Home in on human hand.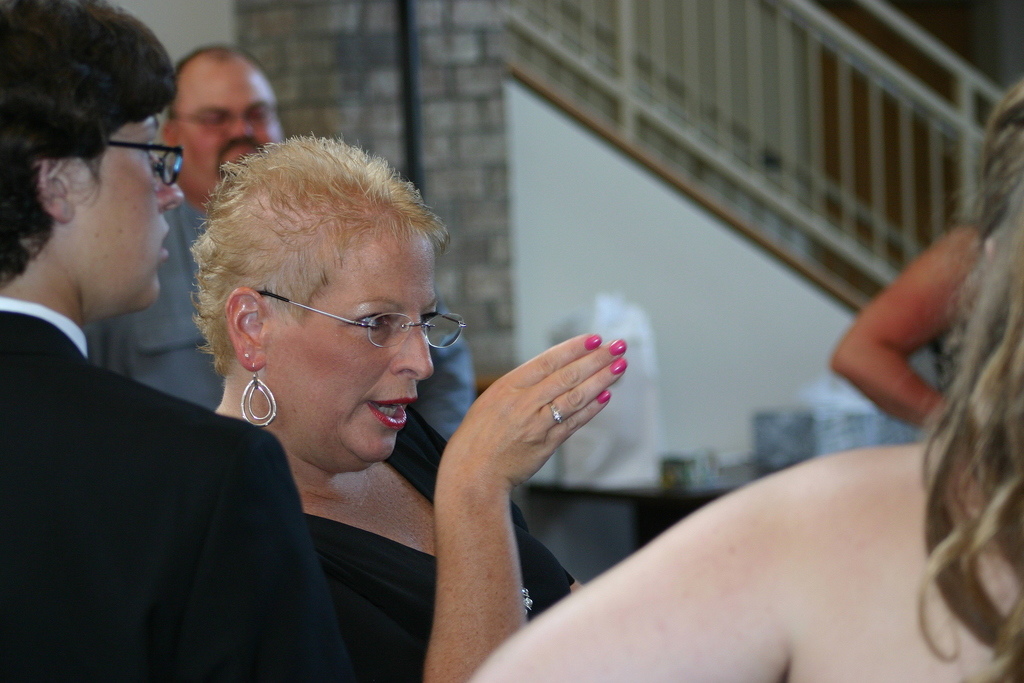
Homed in at [left=444, top=331, right=644, bottom=534].
